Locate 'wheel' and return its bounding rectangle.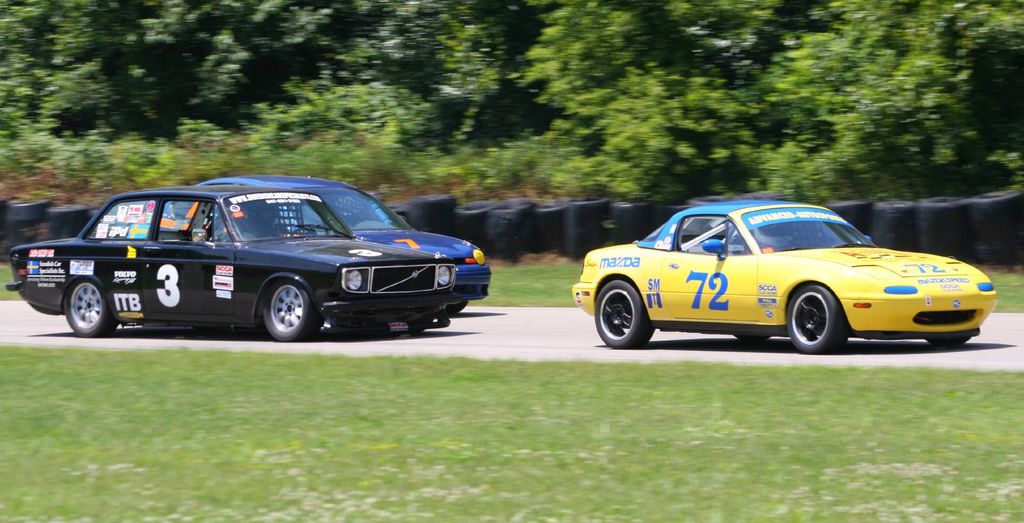
(65, 278, 116, 335).
